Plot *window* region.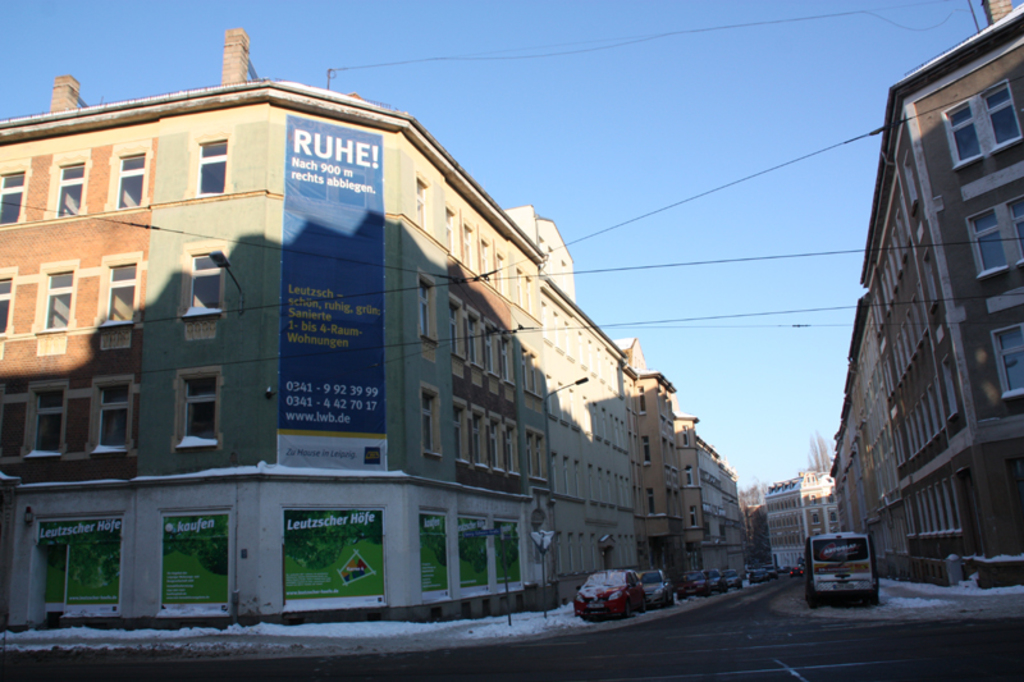
Plotted at [513, 275, 520, 308].
